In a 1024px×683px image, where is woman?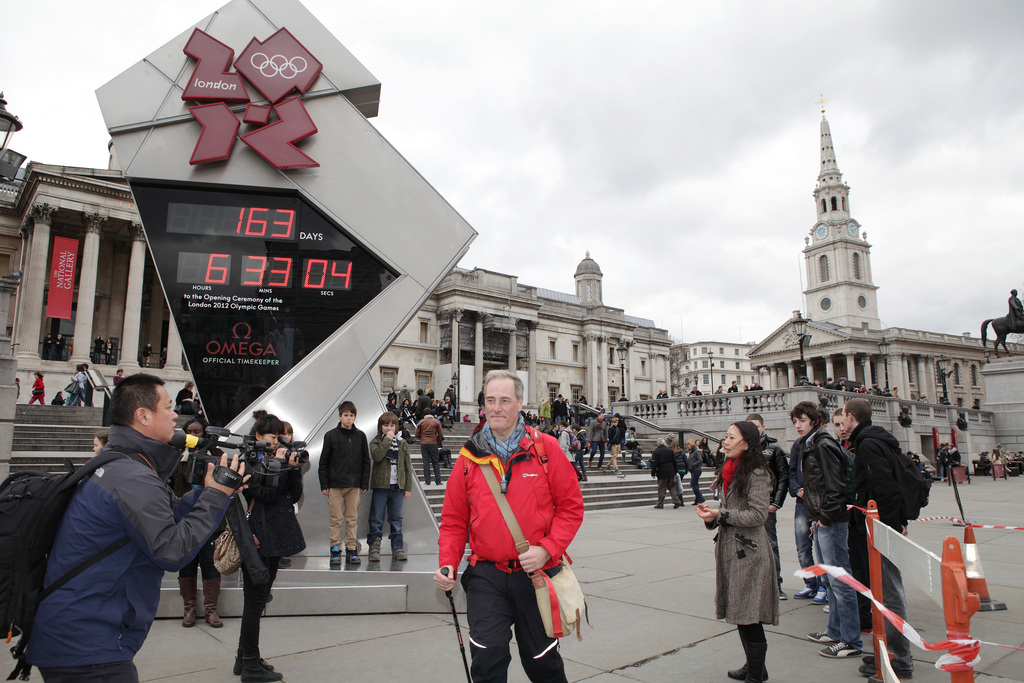
{"left": 555, "top": 418, "right": 581, "bottom": 480}.
